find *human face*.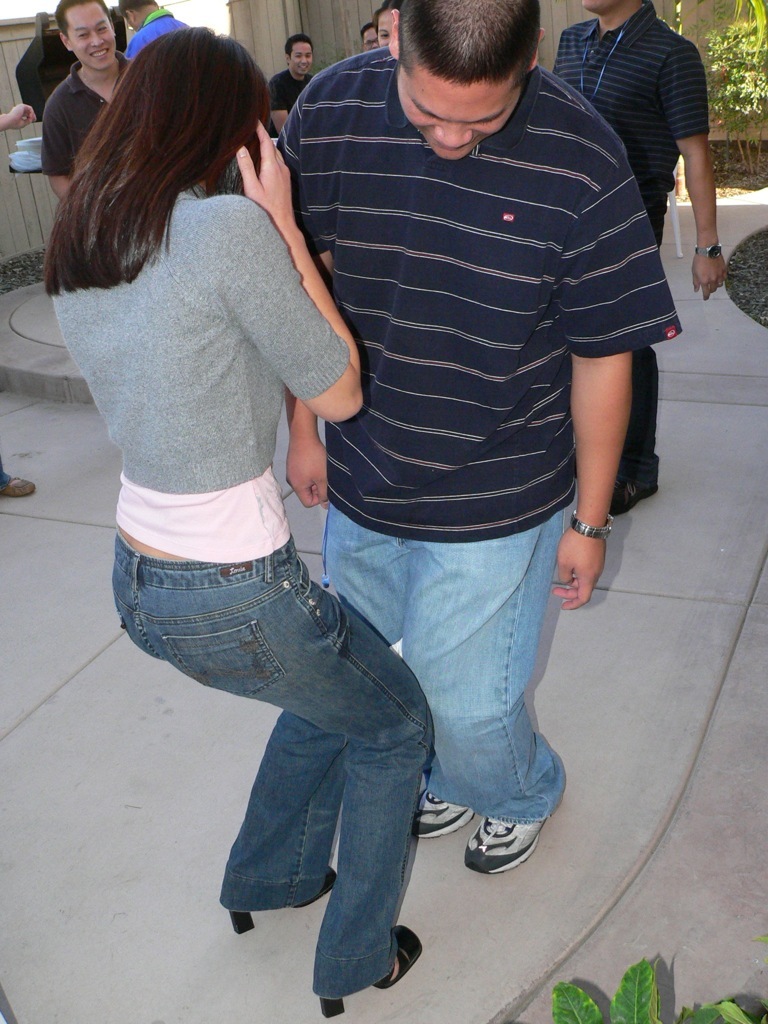
x1=400, y1=81, x2=524, y2=161.
